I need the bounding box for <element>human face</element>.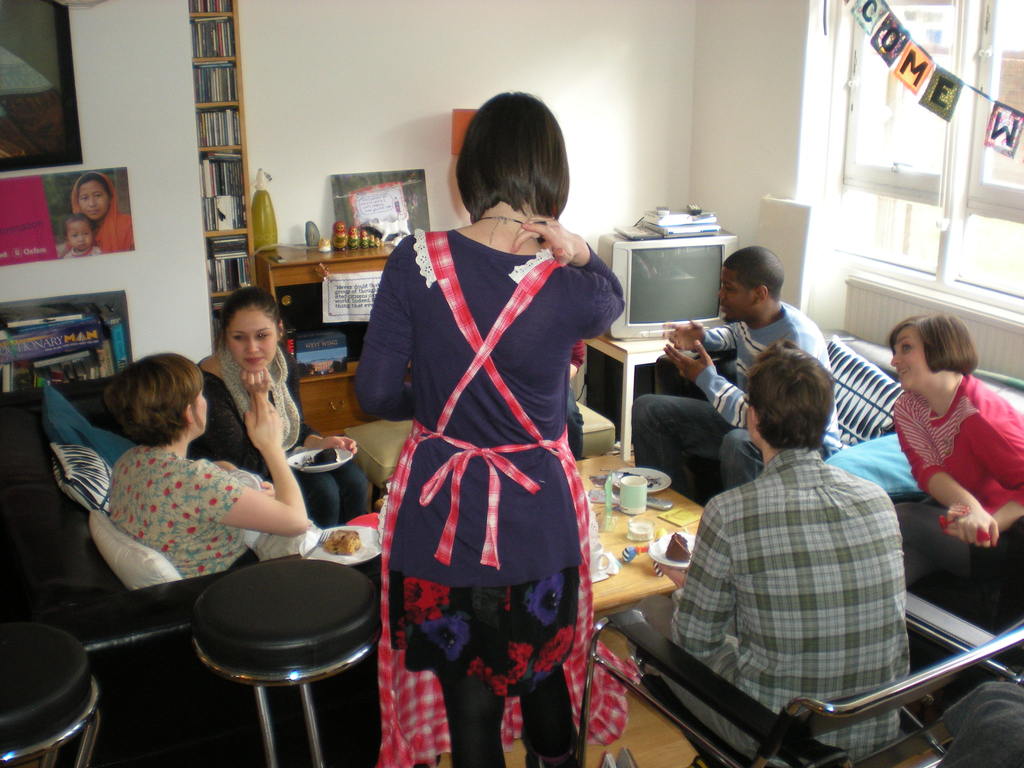
Here it is: [79,182,107,214].
